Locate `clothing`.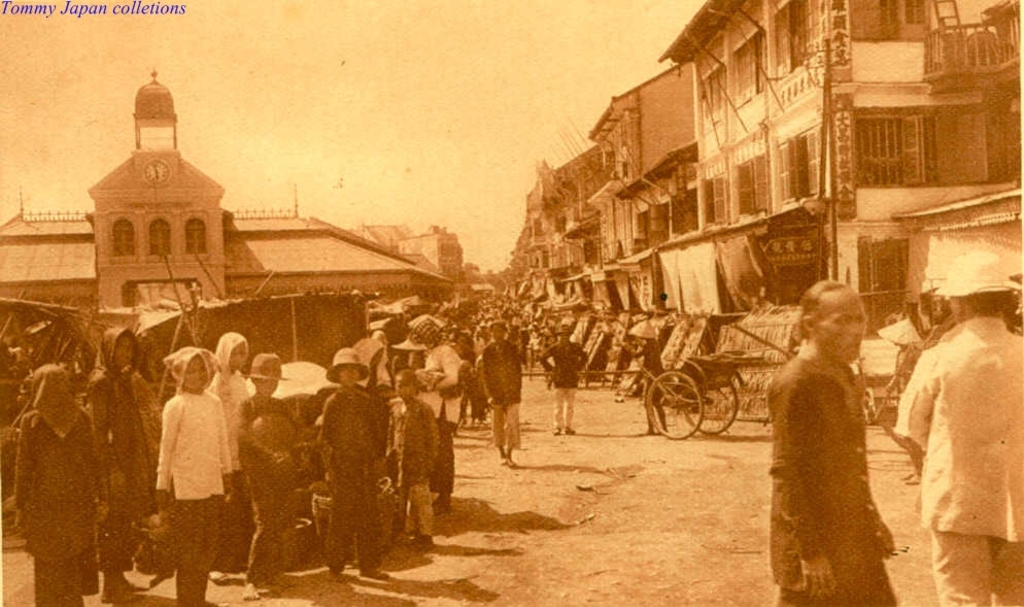
Bounding box: <region>888, 314, 1023, 606</region>.
